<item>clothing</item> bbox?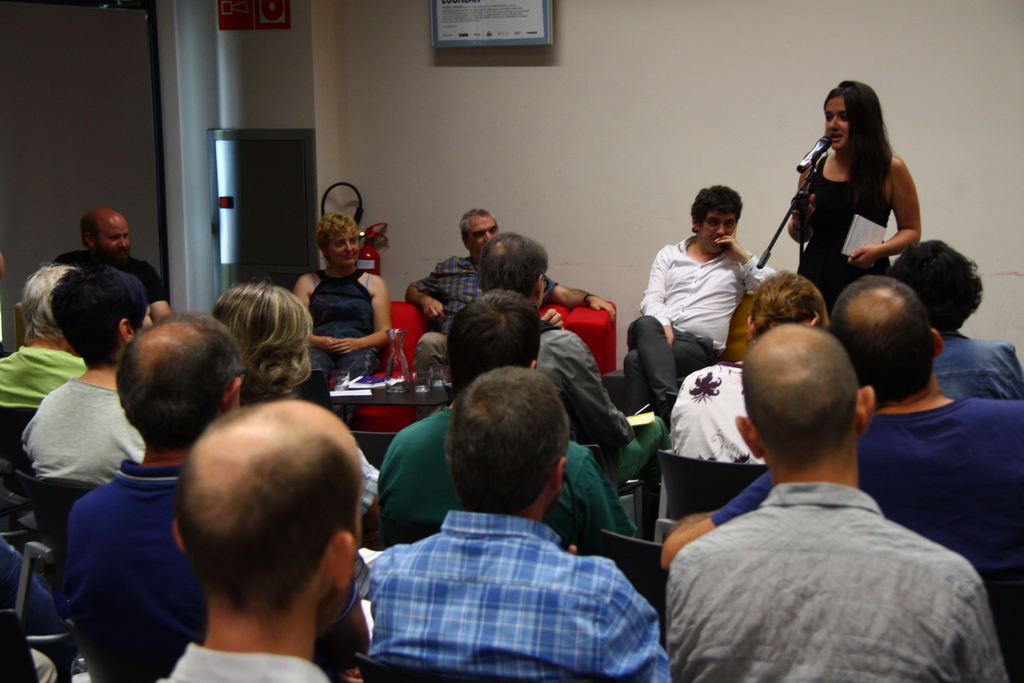
select_region(312, 265, 372, 371)
